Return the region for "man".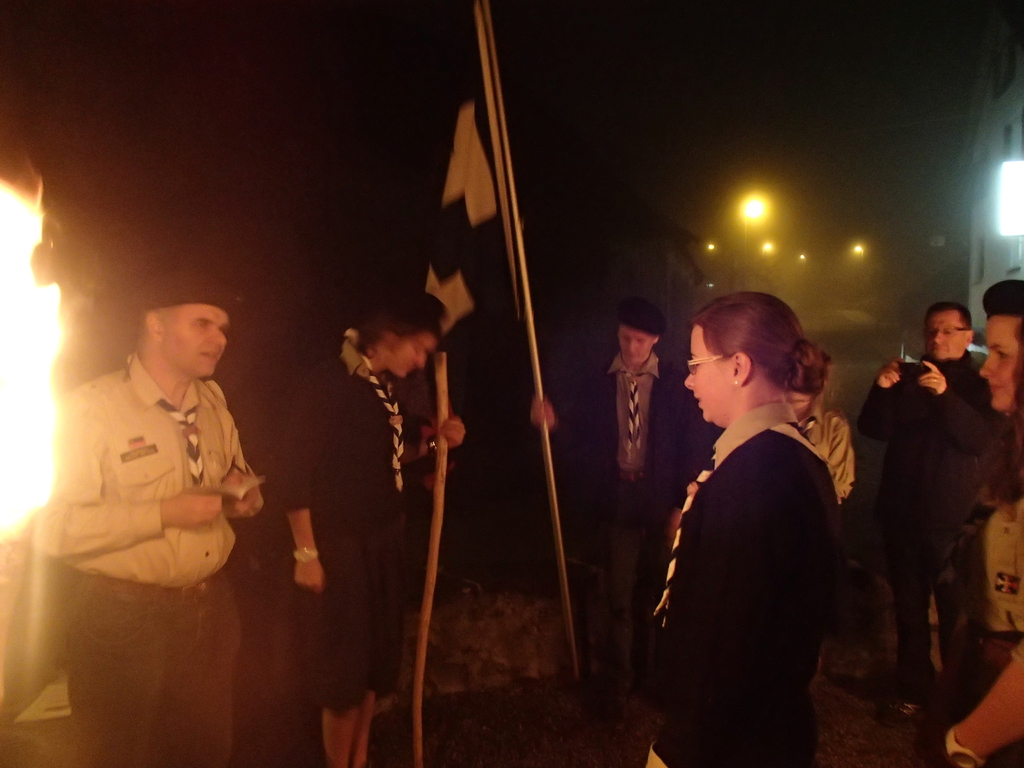
(x1=861, y1=296, x2=1007, y2=703).
